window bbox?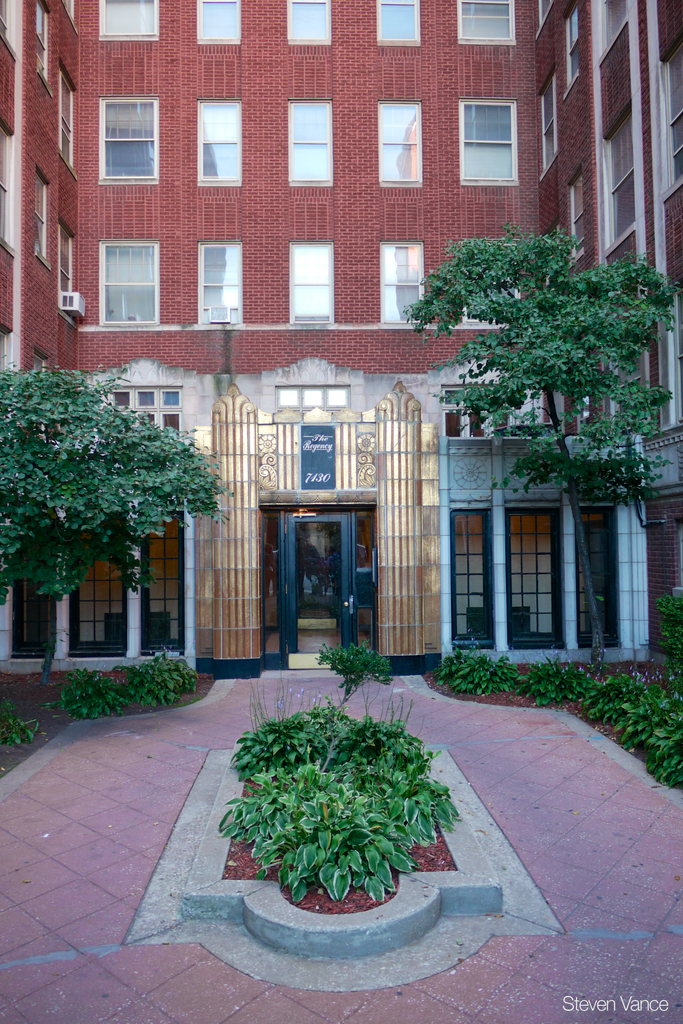
596:0:629:66
